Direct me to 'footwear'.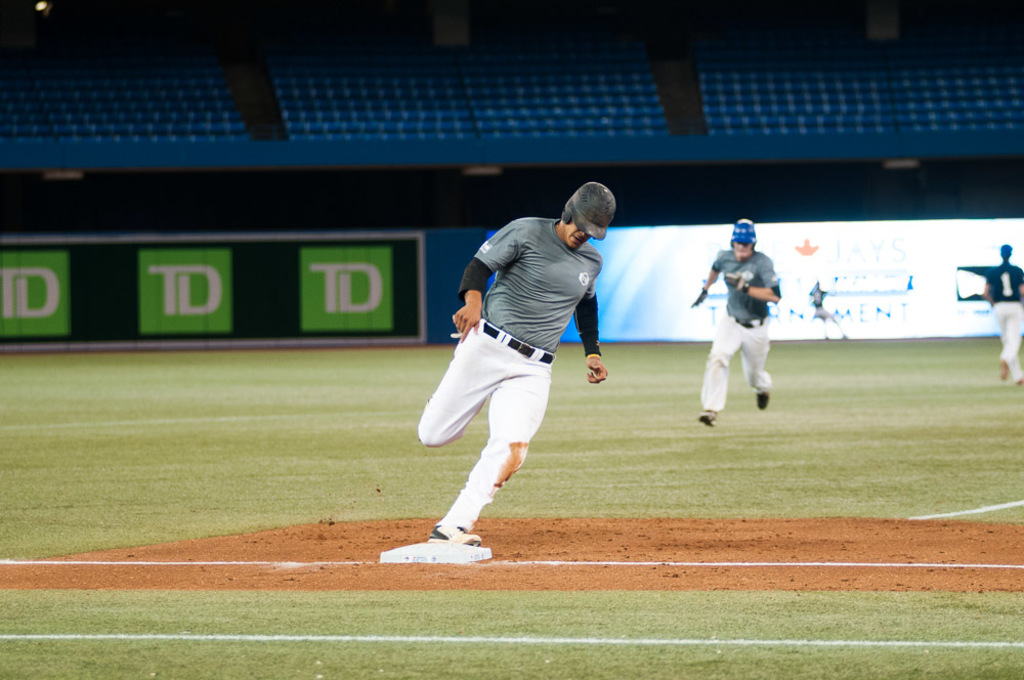
Direction: box=[427, 521, 482, 546].
